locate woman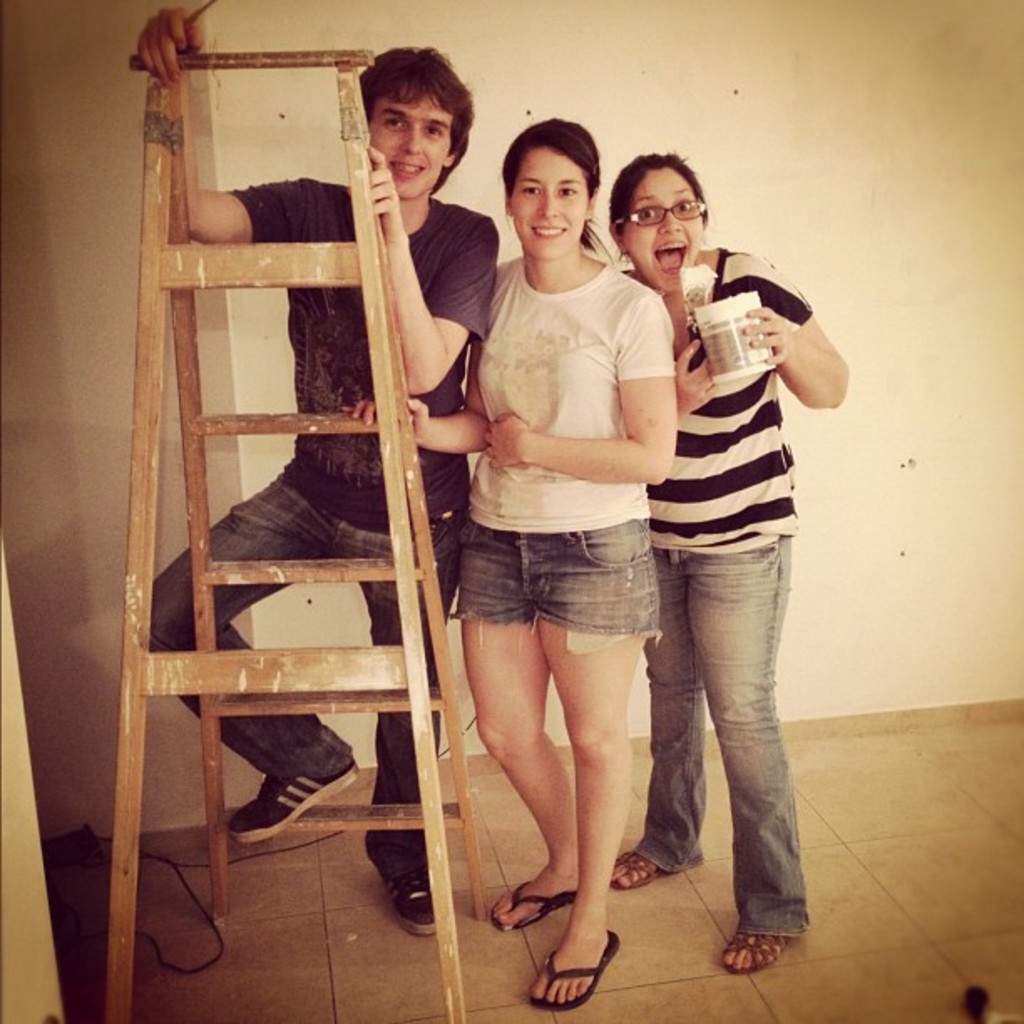
box=[430, 109, 701, 967]
